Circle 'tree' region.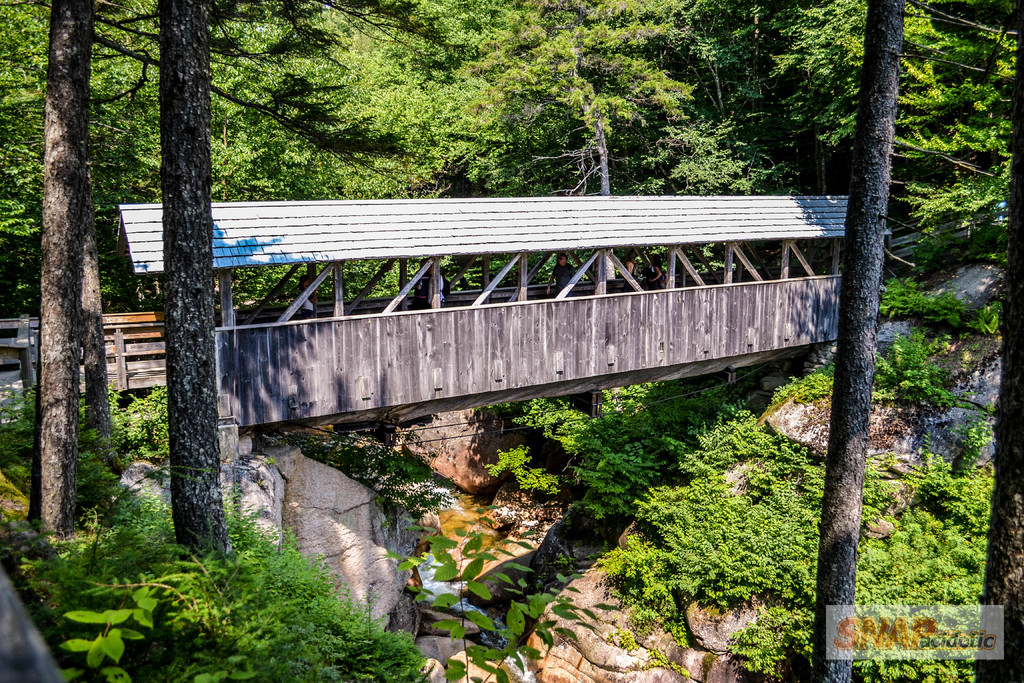
Region: box=[0, 0, 1023, 682].
